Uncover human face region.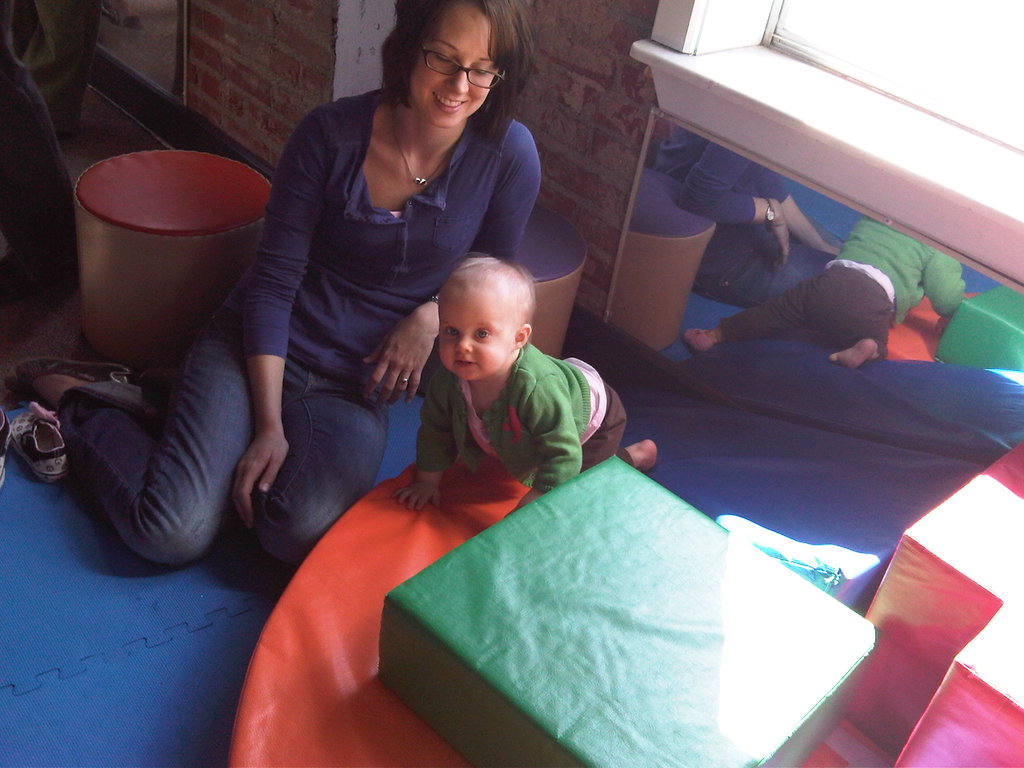
Uncovered: bbox=(419, 1, 494, 125).
